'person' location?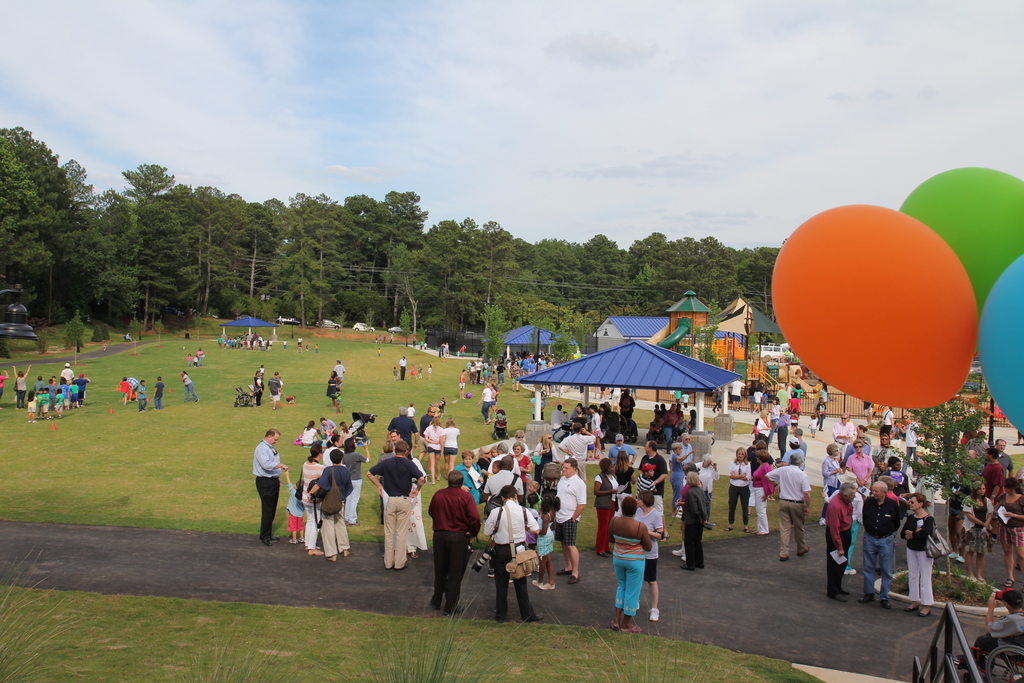
region(666, 438, 693, 517)
